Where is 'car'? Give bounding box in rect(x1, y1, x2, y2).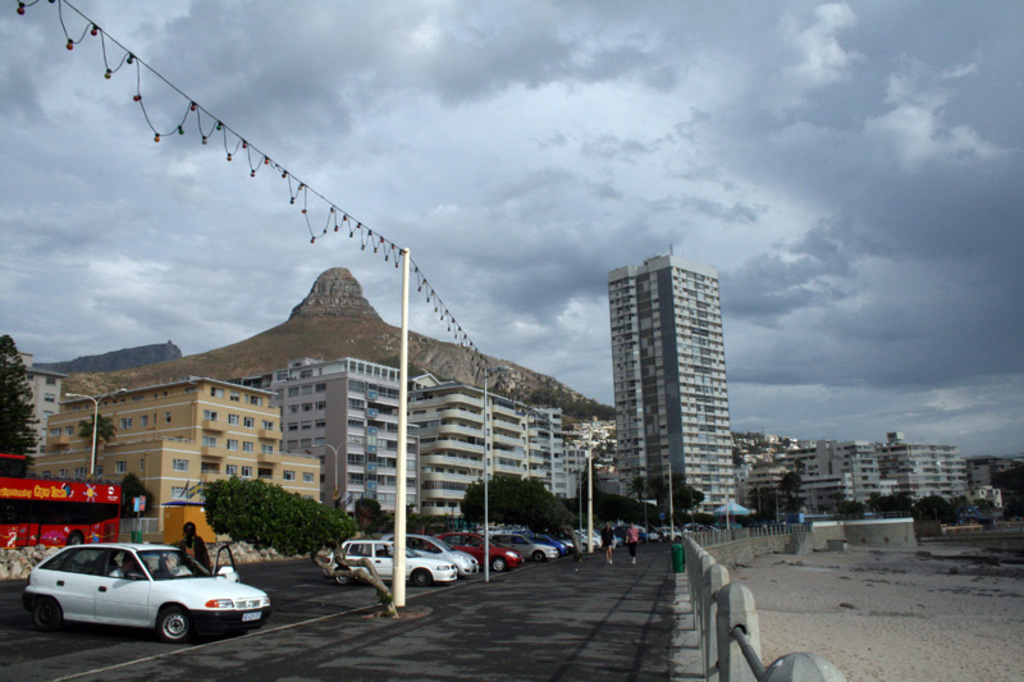
rect(379, 532, 476, 580).
